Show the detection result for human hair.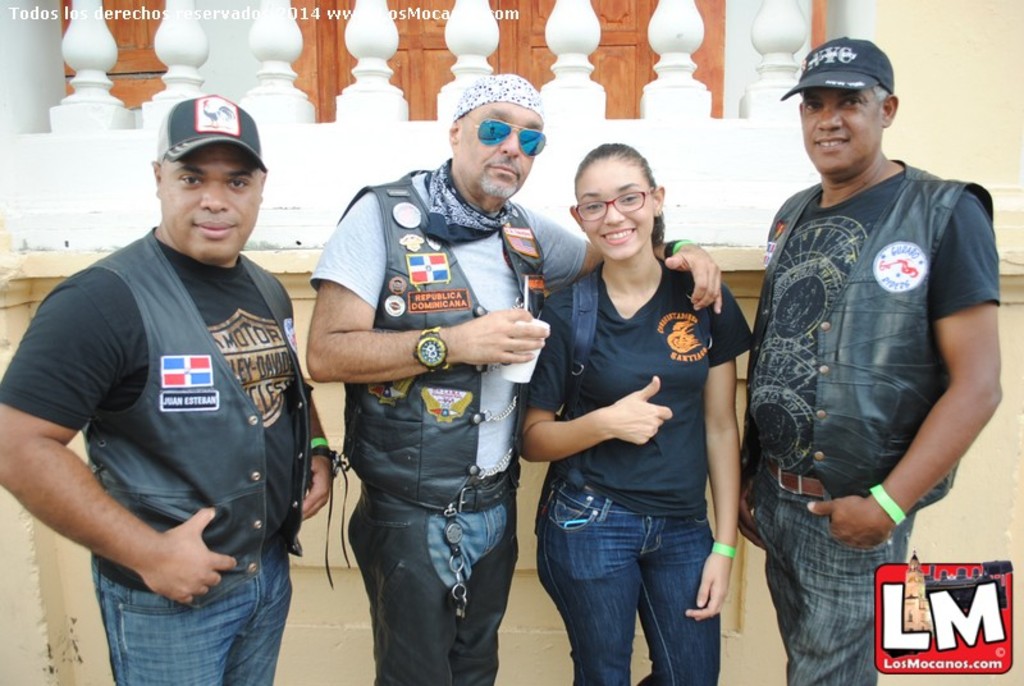
l=571, t=138, r=668, b=227.
